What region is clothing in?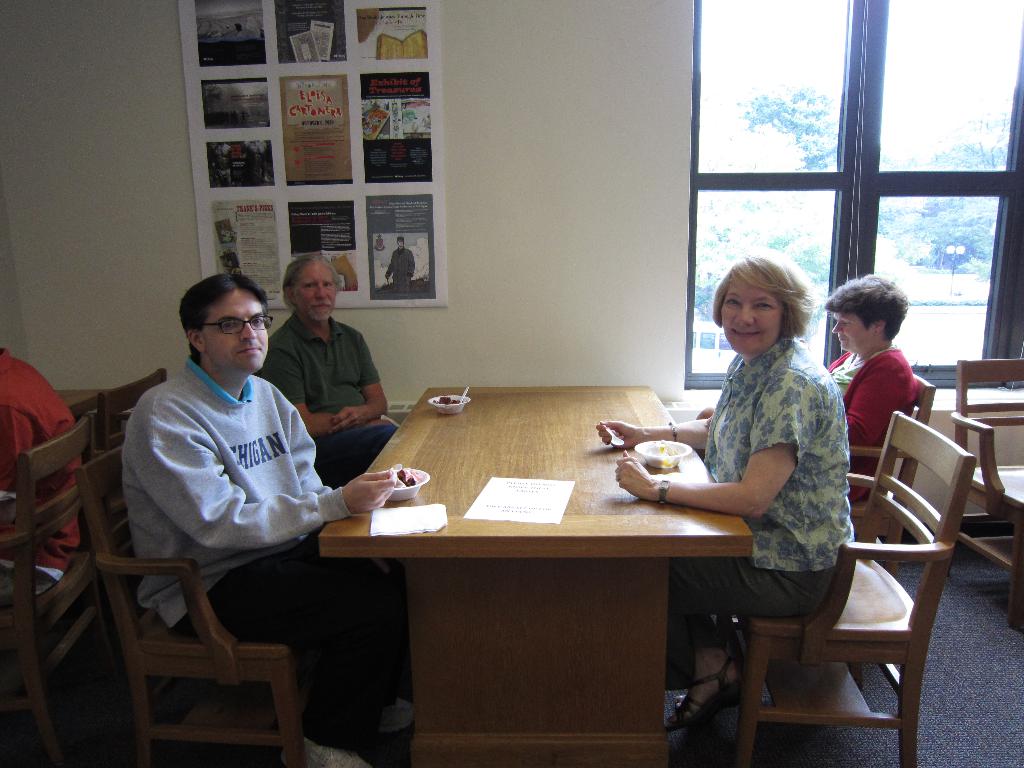
box(255, 316, 402, 483).
